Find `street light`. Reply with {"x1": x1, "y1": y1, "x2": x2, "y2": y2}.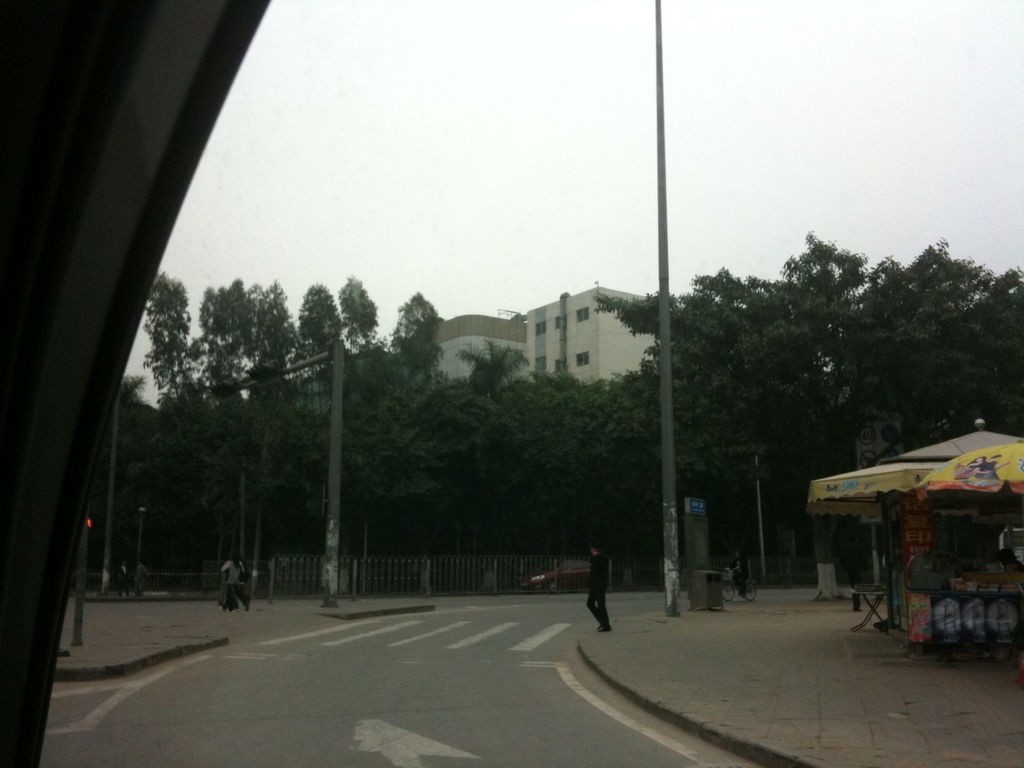
{"x1": 135, "y1": 507, "x2": 147, "y2": 562}.
